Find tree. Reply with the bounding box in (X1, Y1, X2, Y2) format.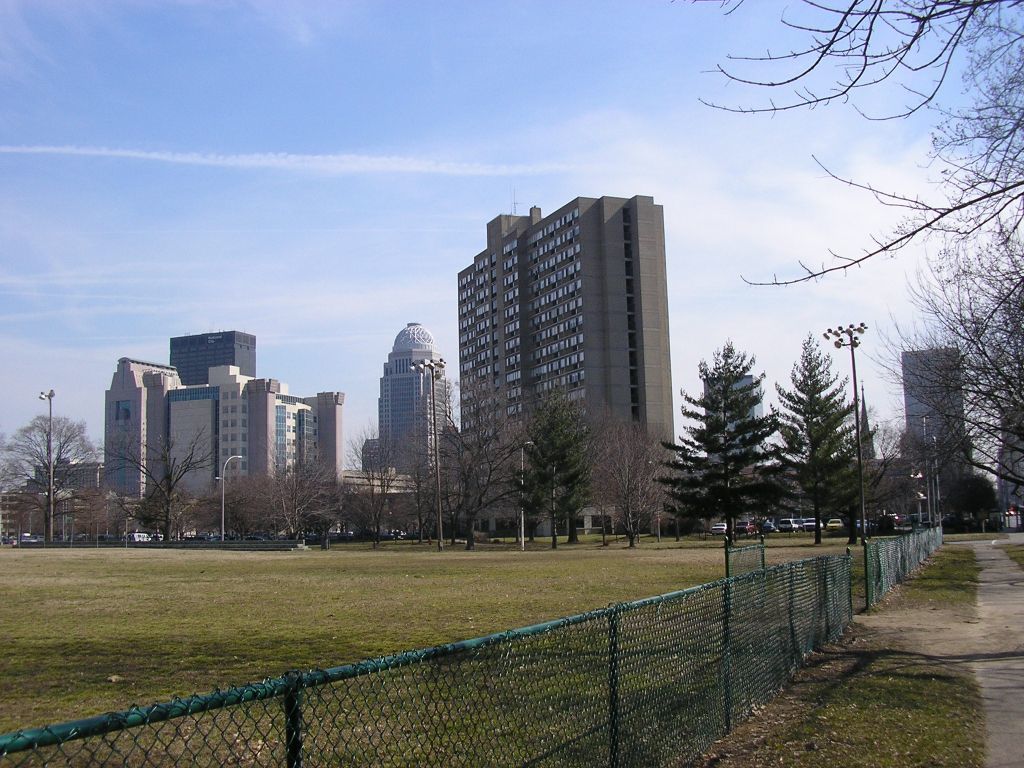
(350, 427, 434, 554).
